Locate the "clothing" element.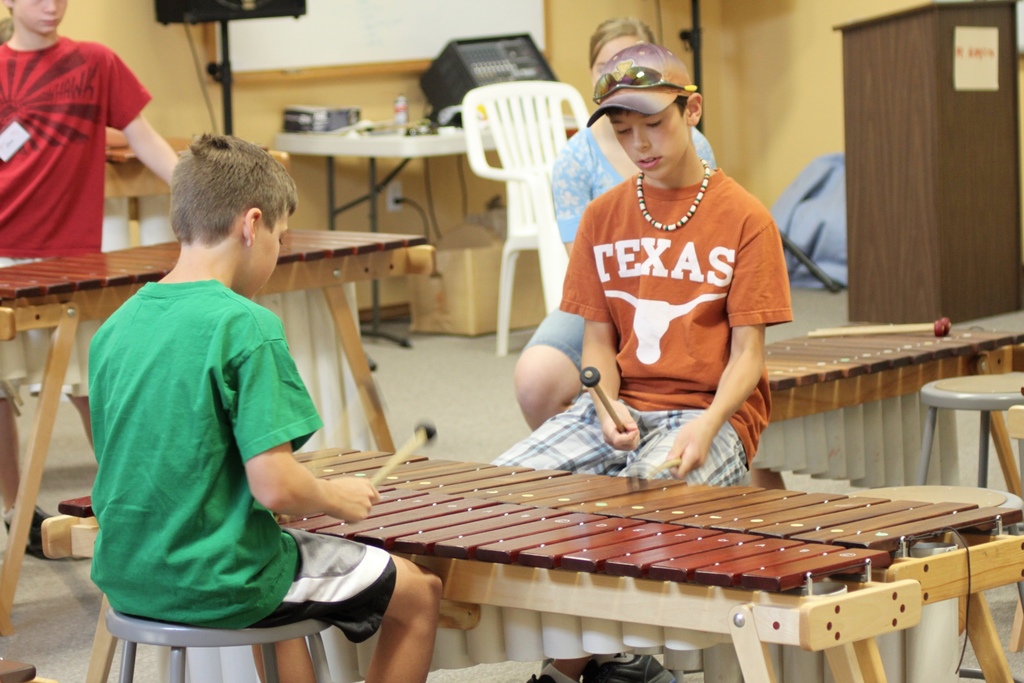
Element bbox: (520, 124, 714, 402).
